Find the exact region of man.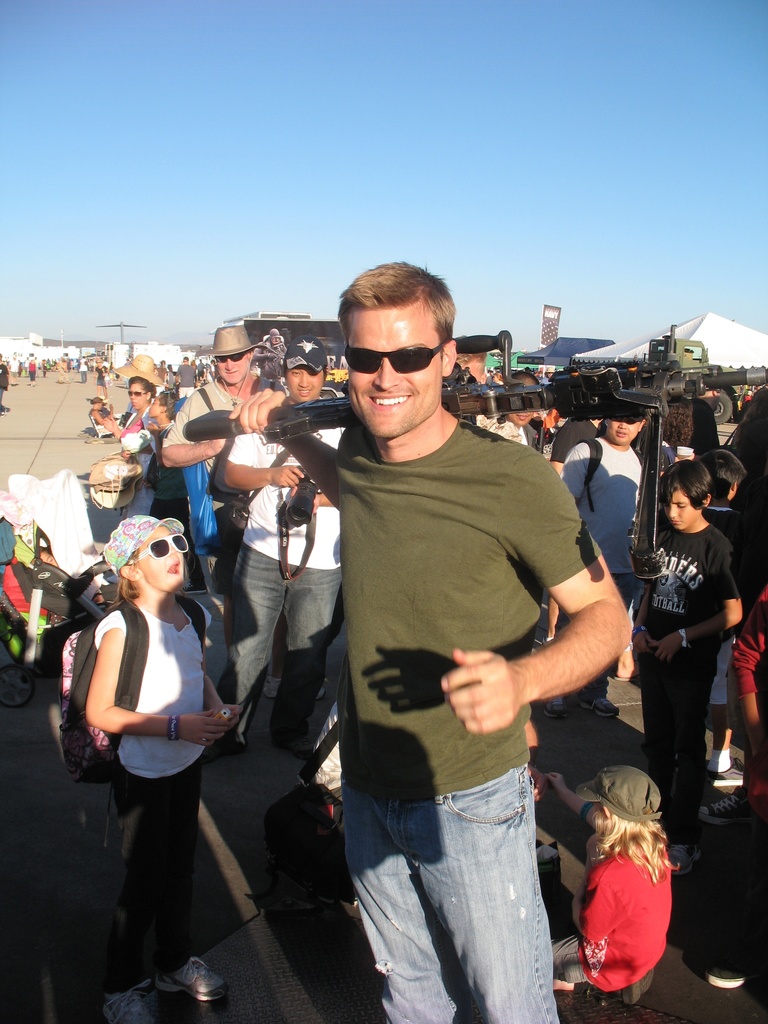
Exact region: bbox=[622, 449, 746, 843].
